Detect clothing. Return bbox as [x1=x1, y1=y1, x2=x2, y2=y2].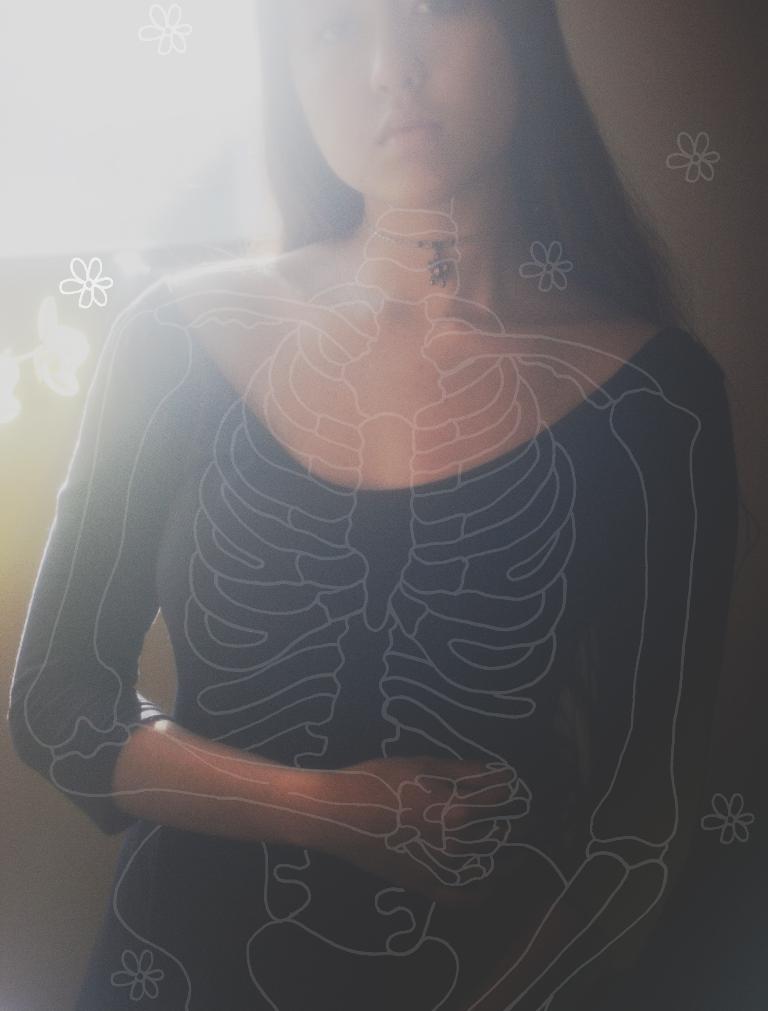
[x1=5, y1=282, x2=752, y2=1010].
